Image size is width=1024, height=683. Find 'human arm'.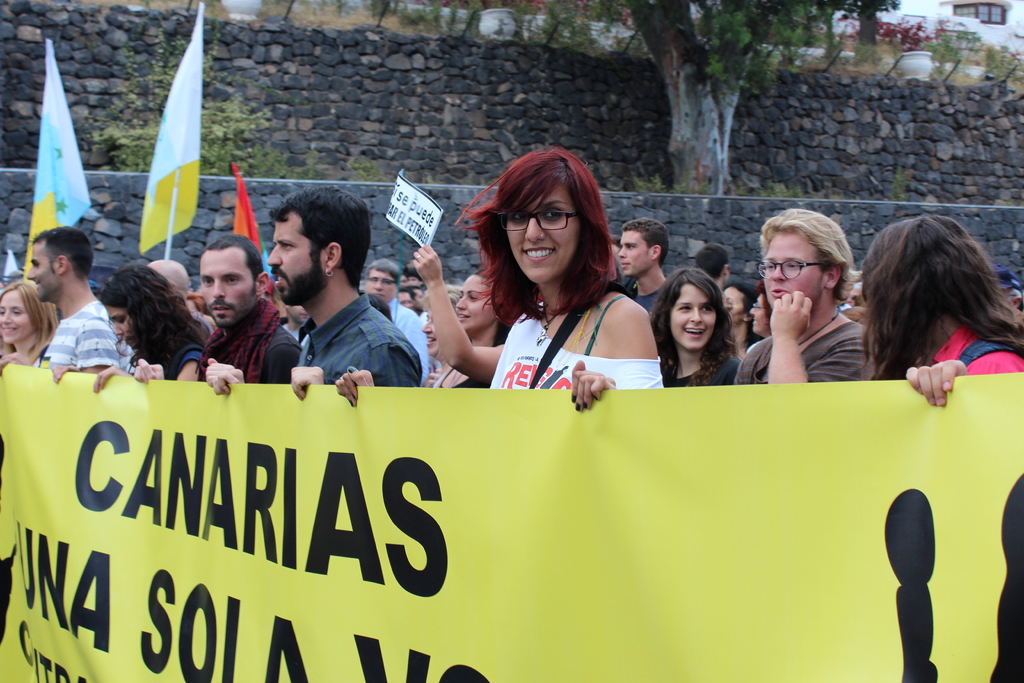
BBox(0, 347, 30, 378).
